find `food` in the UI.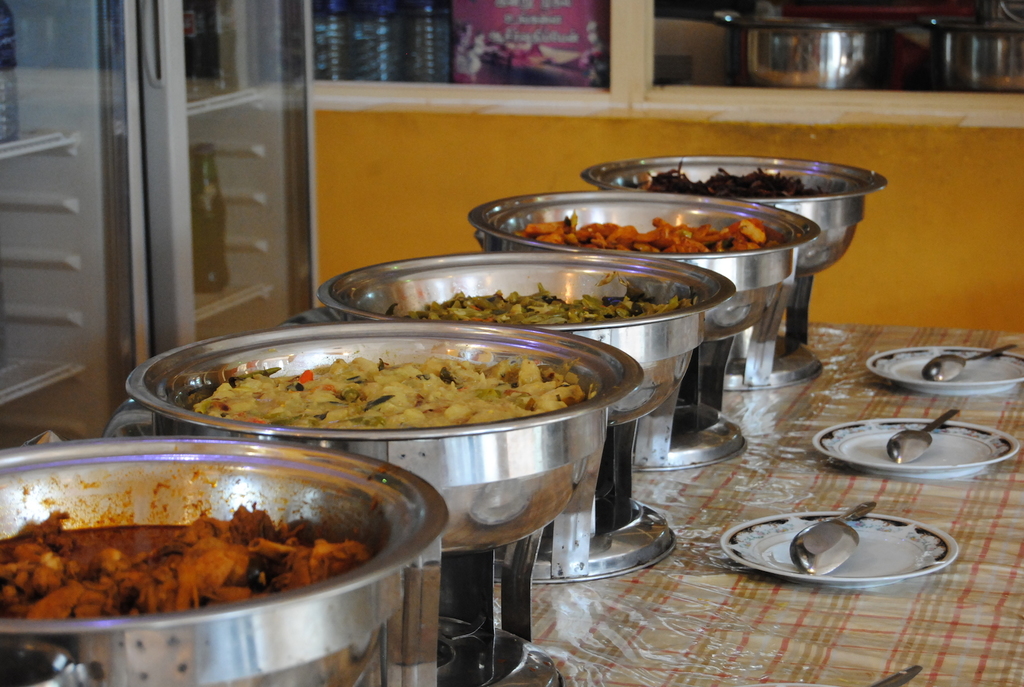
UI element at [left=629, top=160, right=828, bottom=197].
